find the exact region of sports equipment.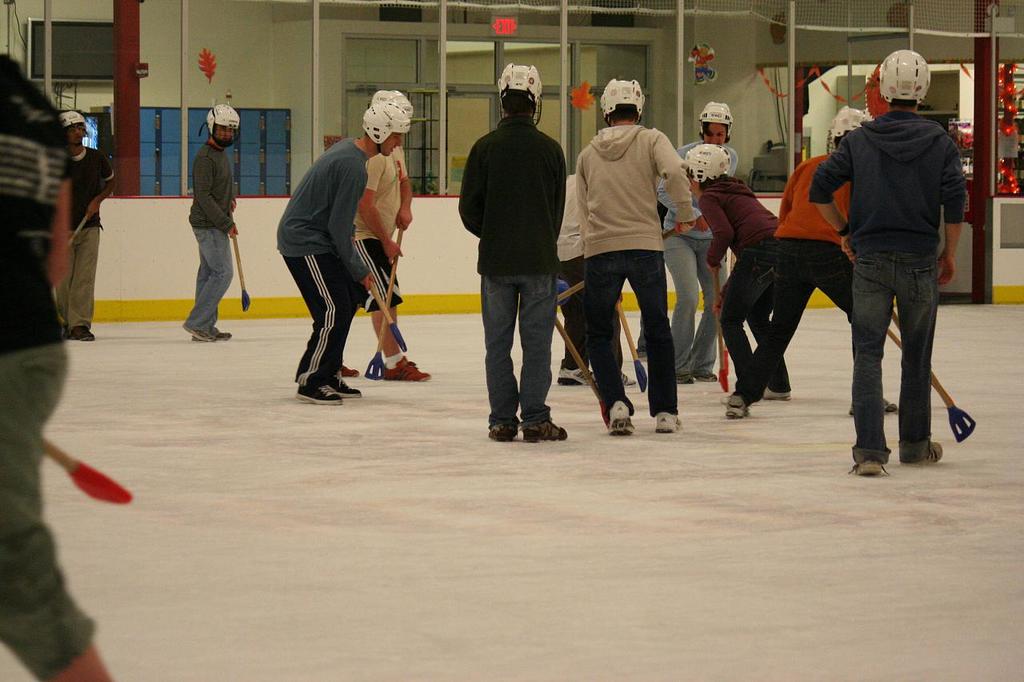
Exact region: <bbox>201, 106, 240, 150</bbox>.
